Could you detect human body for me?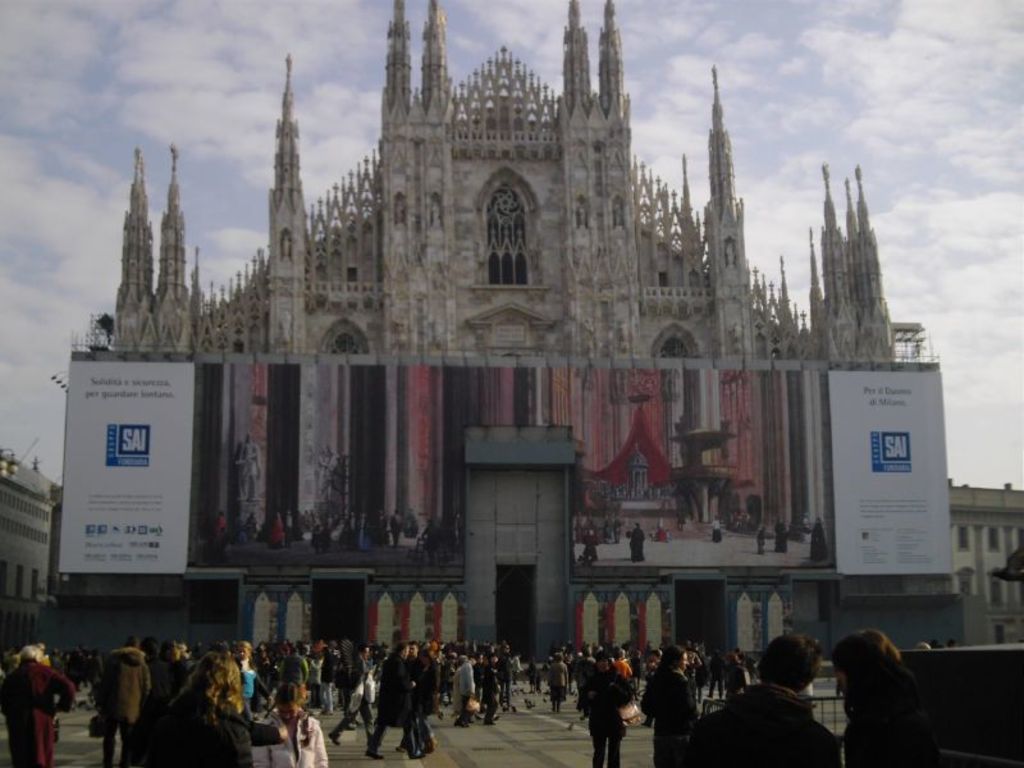
Detection result: <box>404,640,442,749</box>.
